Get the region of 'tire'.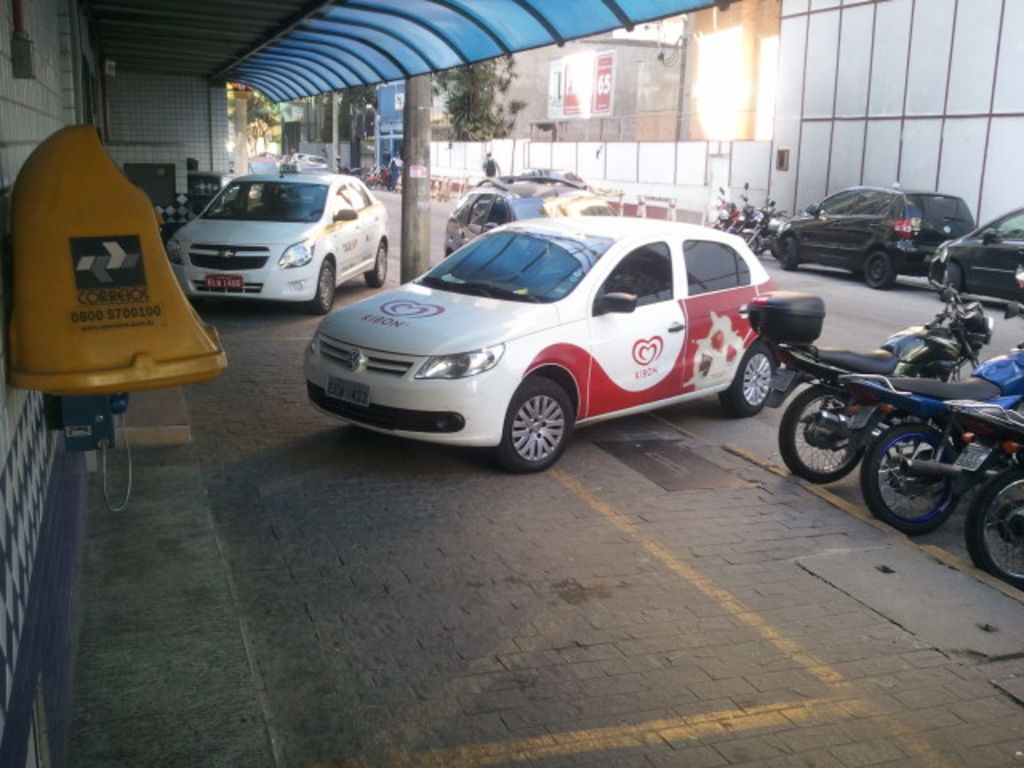
<box>363,234,397,285</box>.
